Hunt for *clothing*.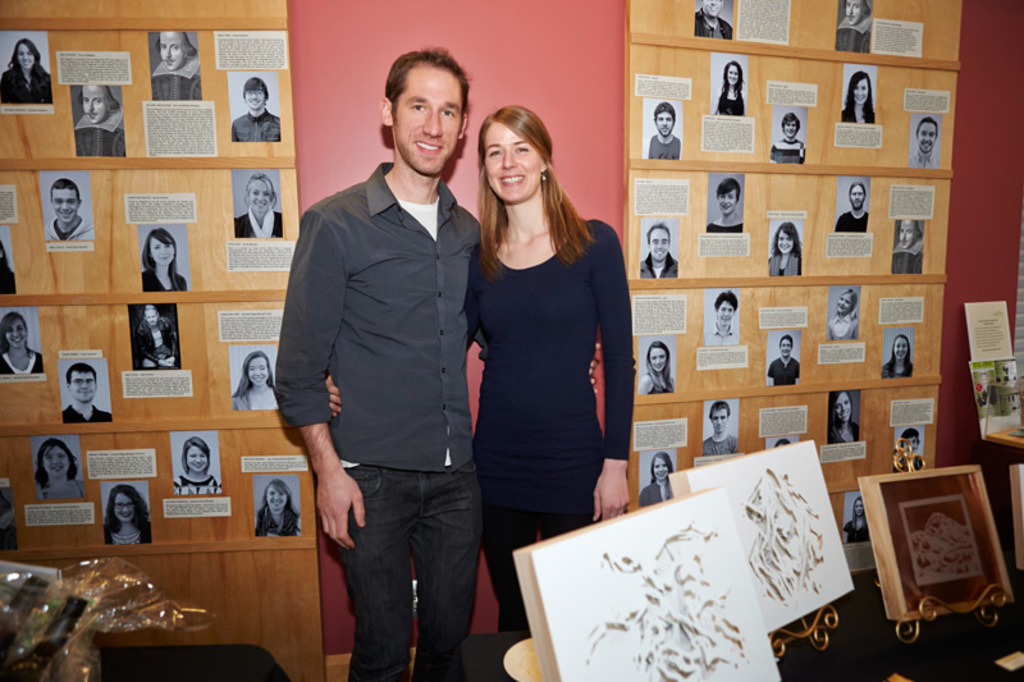
Hunted down at select_region(271, 97, 498, 668).
